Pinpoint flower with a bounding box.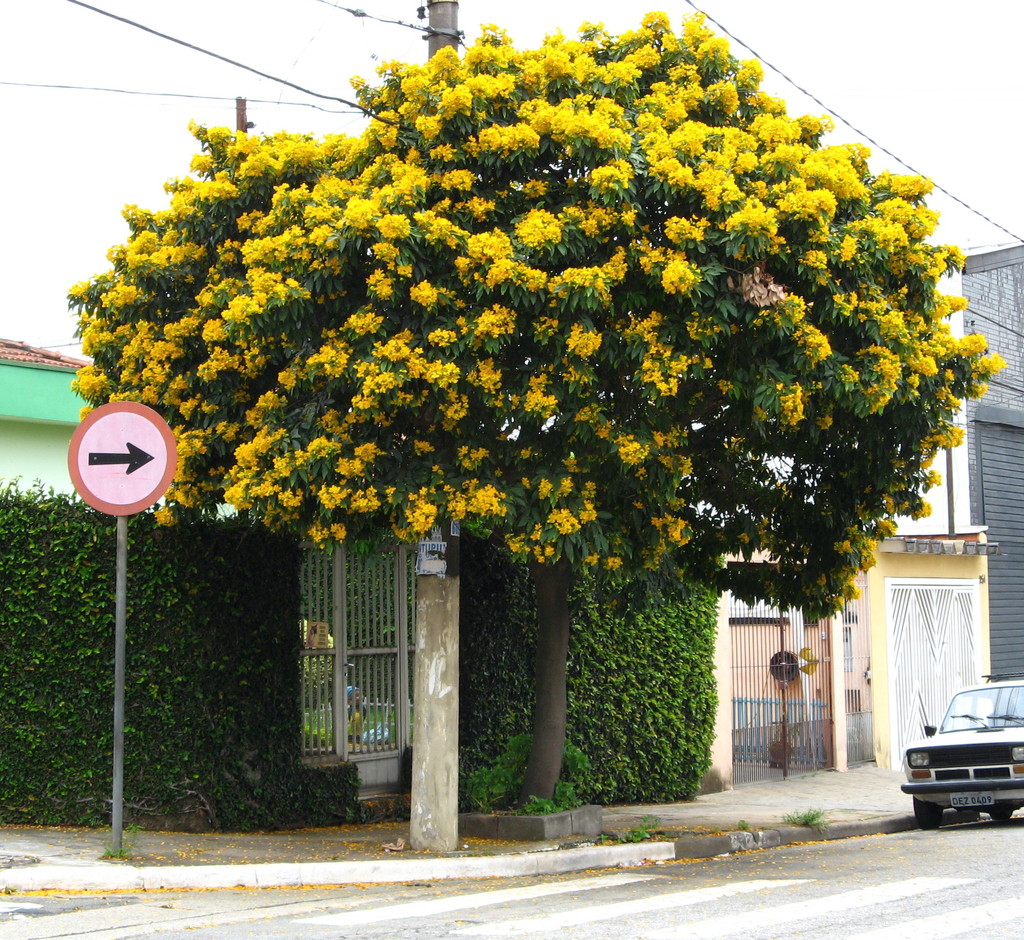
bbox=[390, 349, 396, 357].
